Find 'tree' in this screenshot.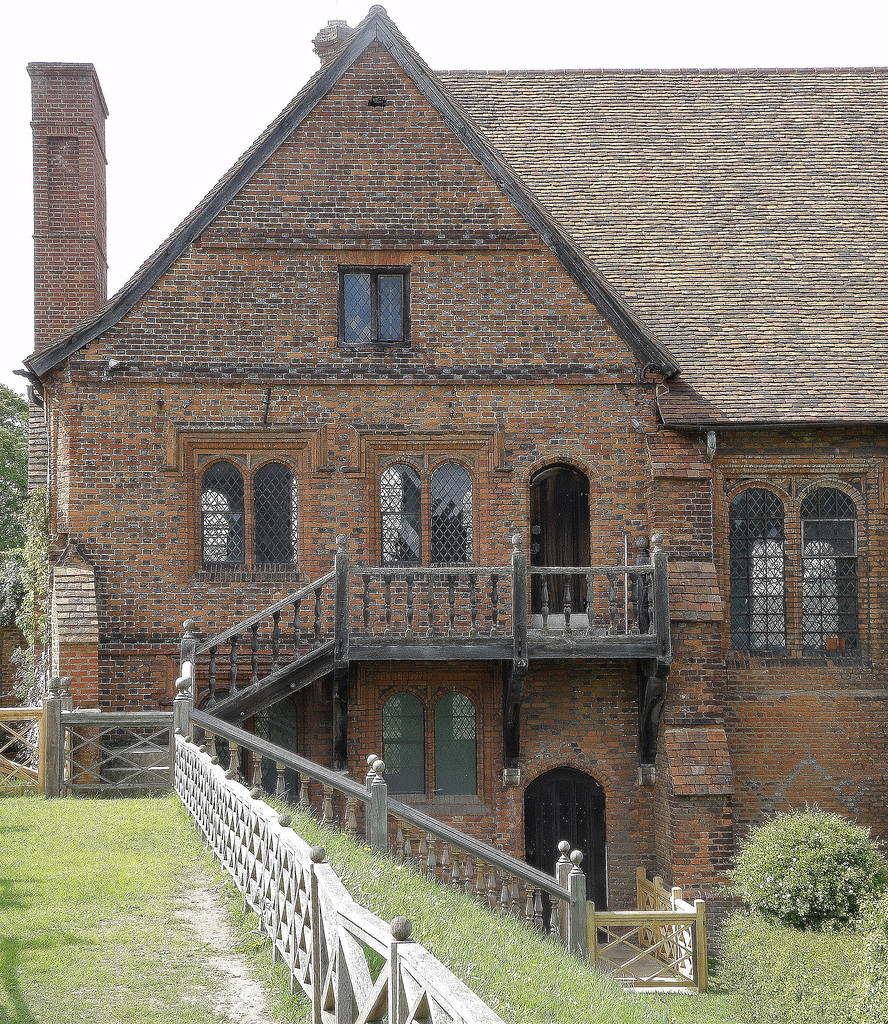
The bounding box for 'tree' is detection(0, 388, 29, 552).
